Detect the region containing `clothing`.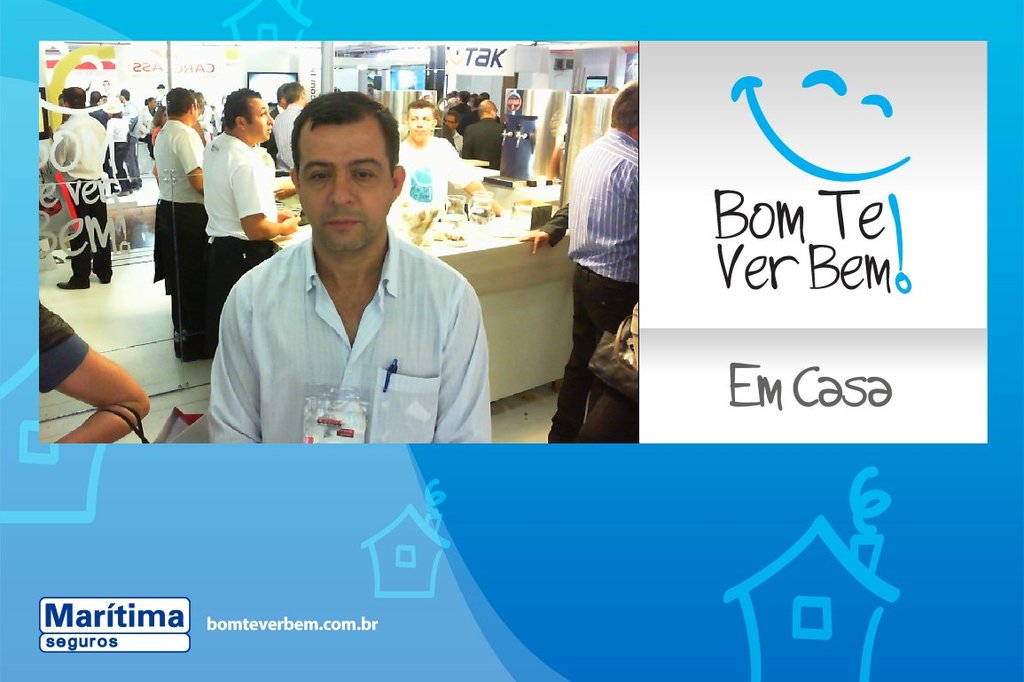
(x1=150, y1=111, x2=218, y2=335).
